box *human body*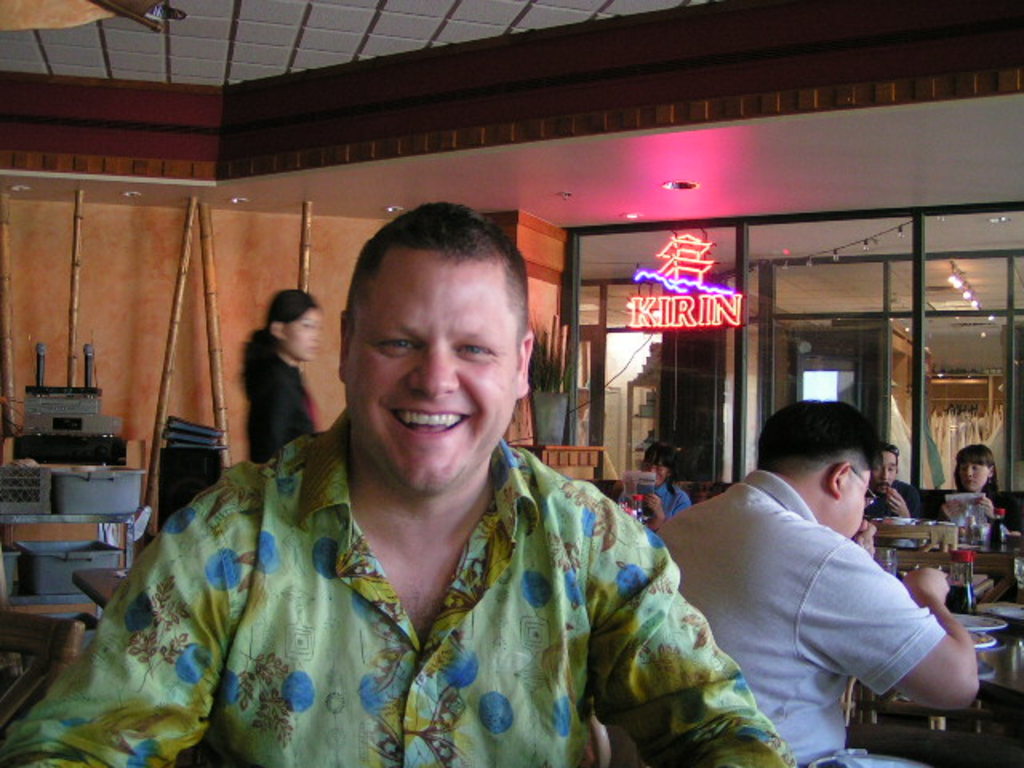
bbox=[864, 442, 920, 514]
